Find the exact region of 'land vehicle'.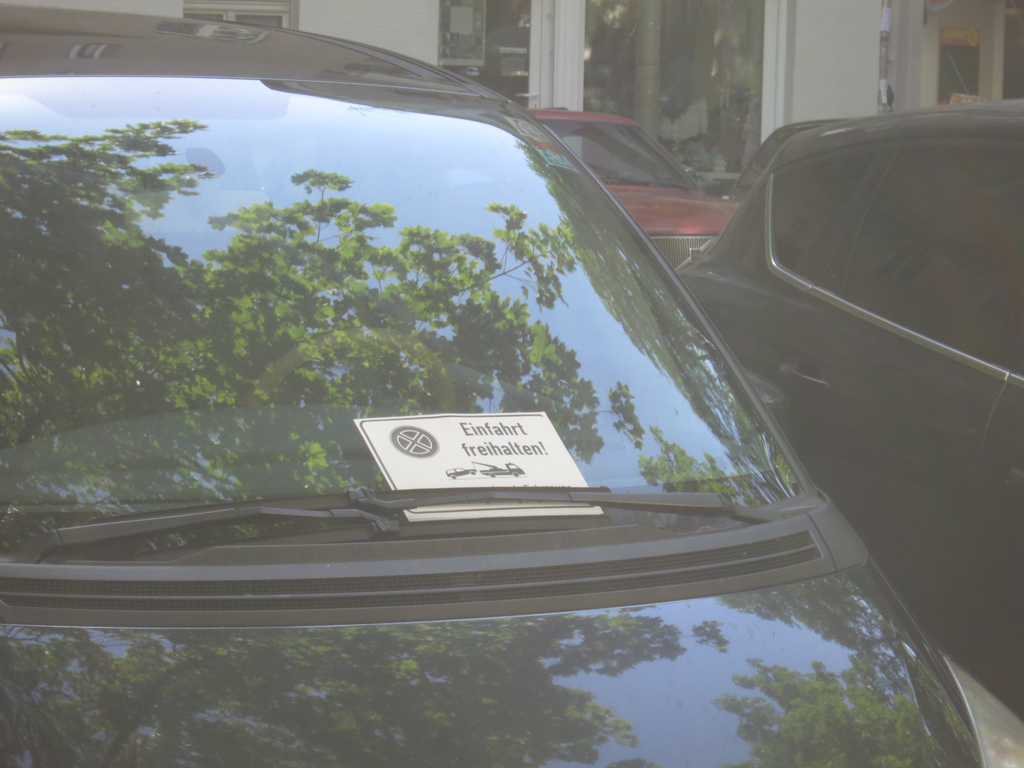
Exact region: [left=525, top=102, right=742, bottom=282].
